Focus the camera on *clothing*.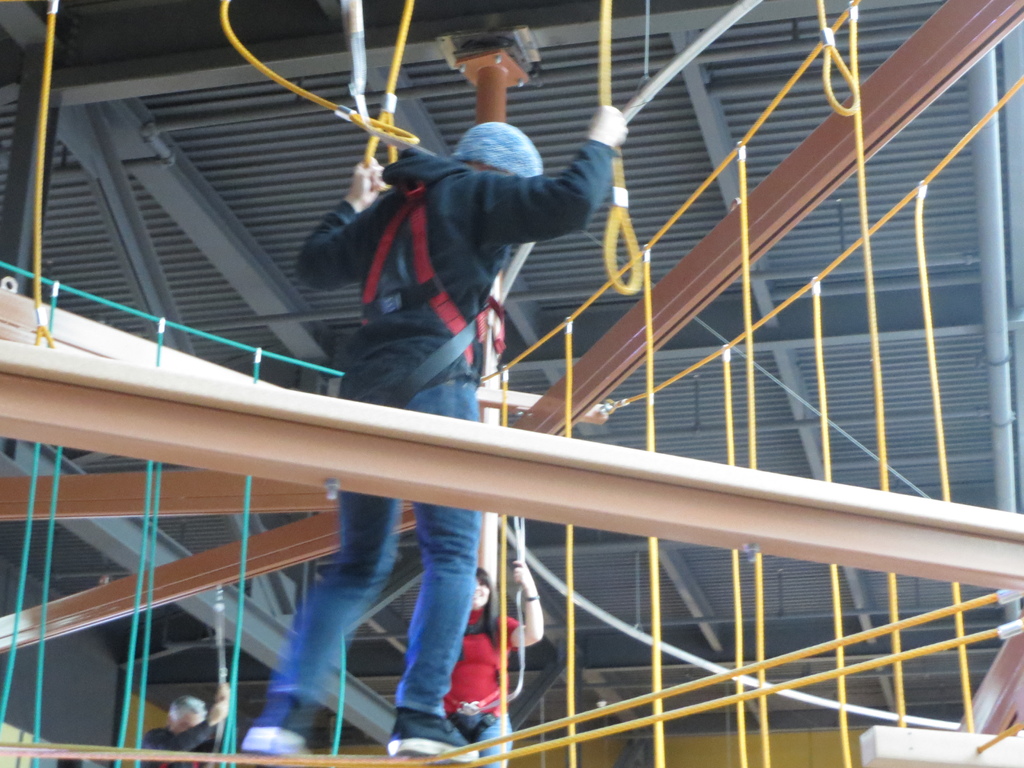
Focus region: left=133, top=712, right=211, bottom=767.
